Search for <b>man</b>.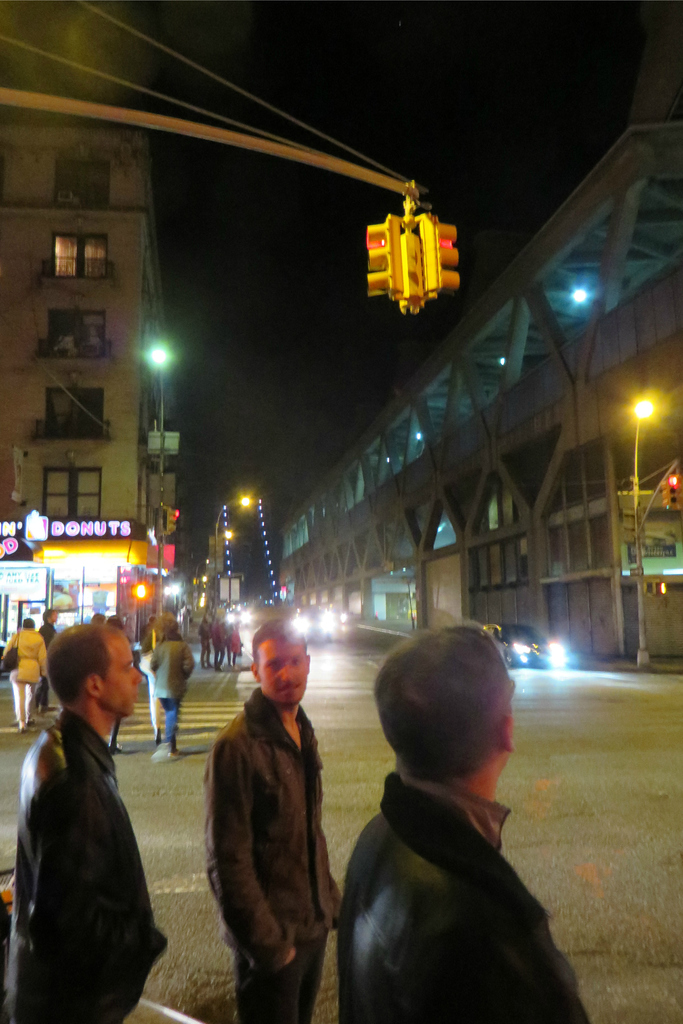
Found at x1=150, y1=619, x2=194, y2=758.
